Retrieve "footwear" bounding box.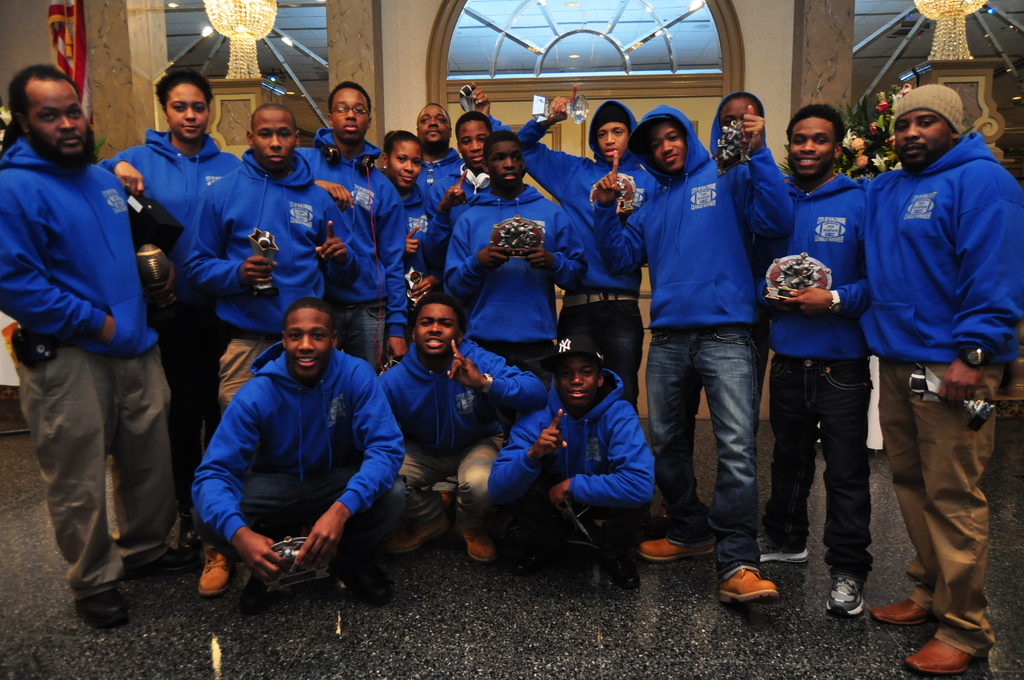
Bounding box: x1=198 y1=545 x2=232 y2=596.
